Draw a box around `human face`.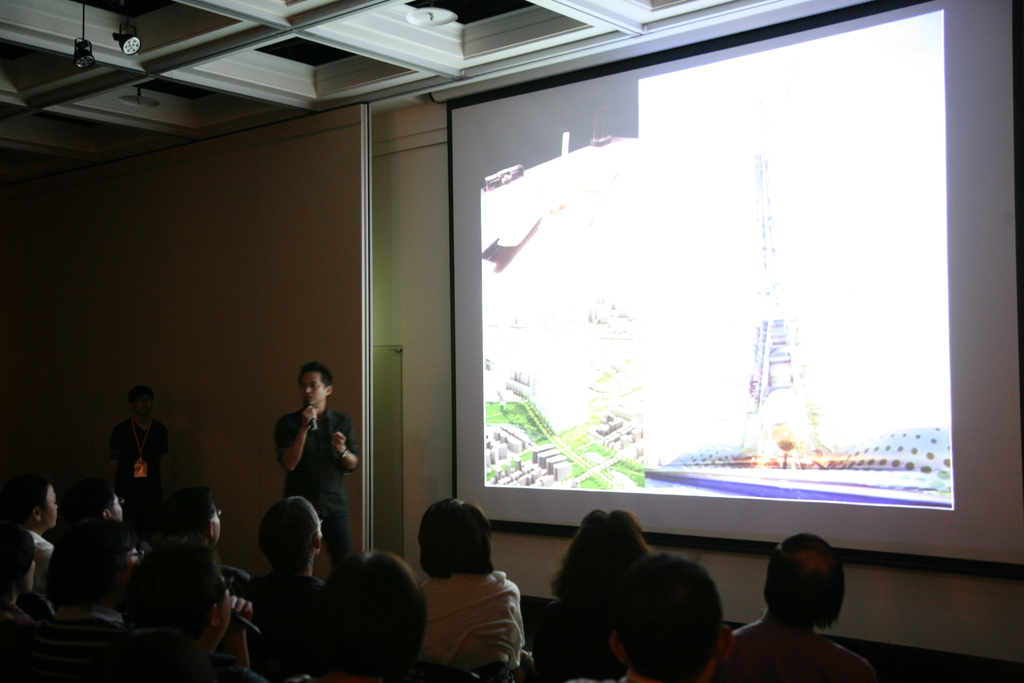
<box>110,488,130,523</box>.
